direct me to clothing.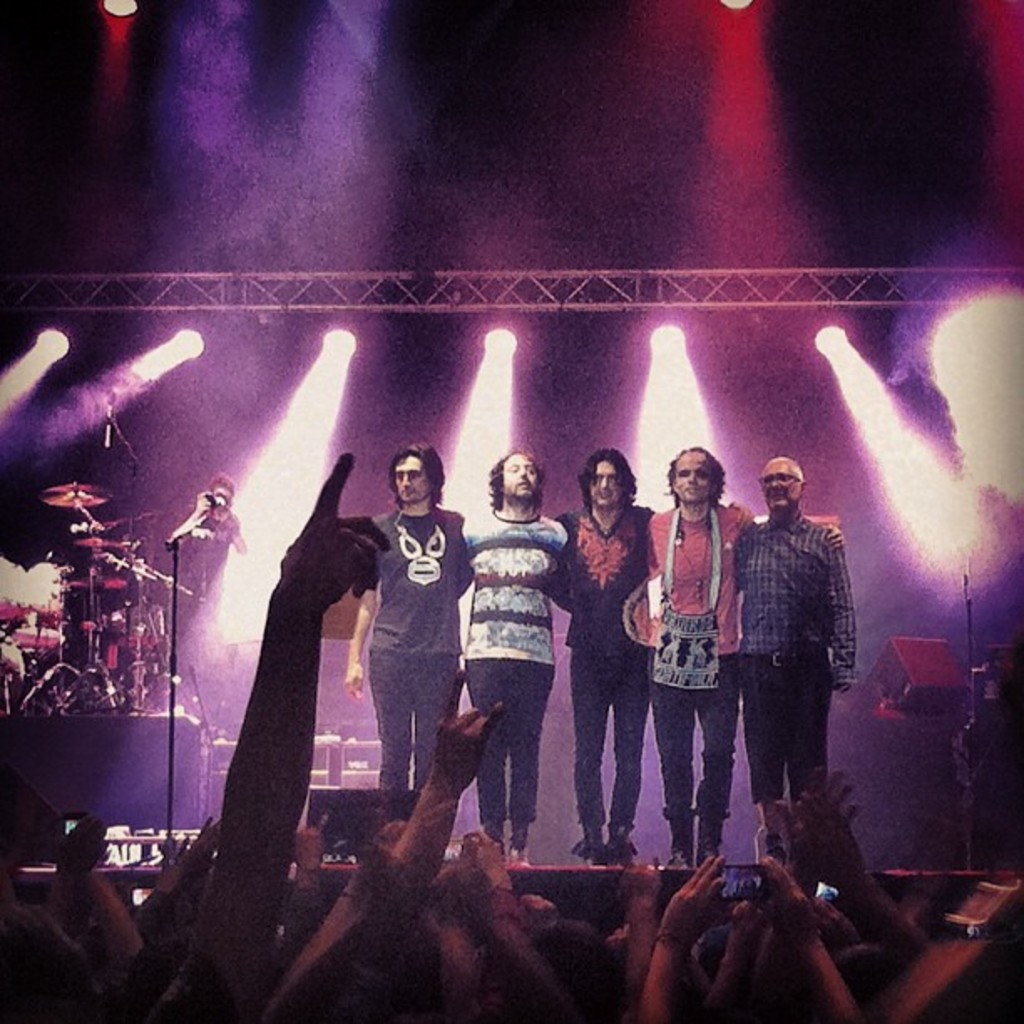
Direction: (x1=363, y1=514, x2=468, y2=649).
